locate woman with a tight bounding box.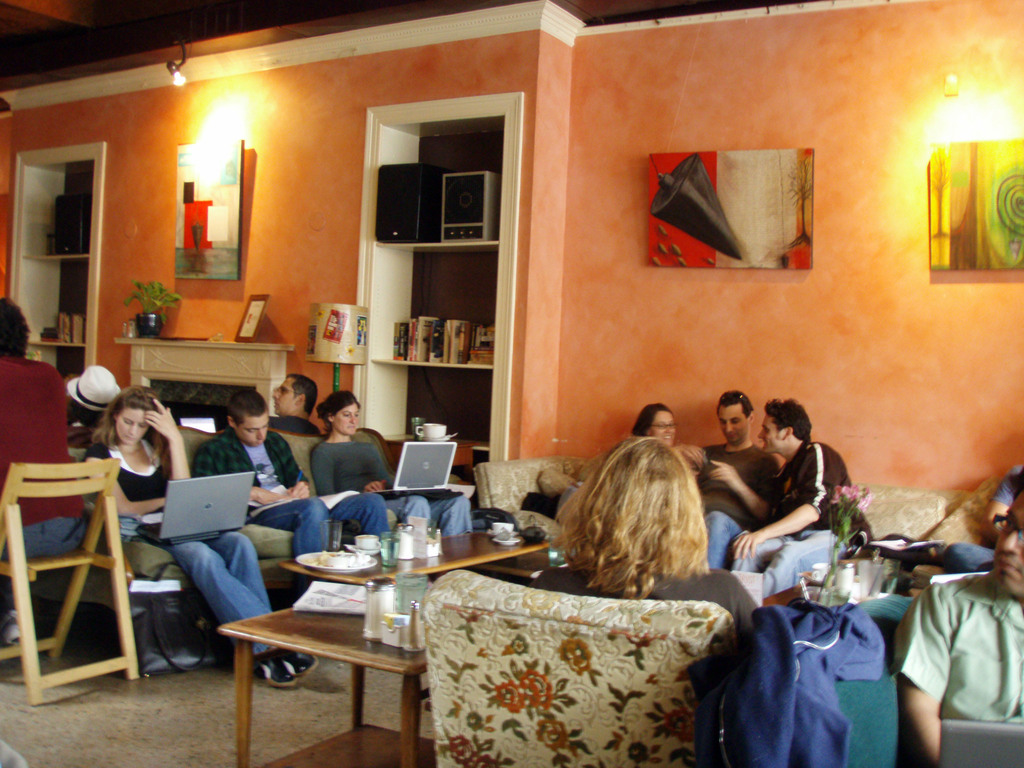
crop(307, 387, 470, 550).
